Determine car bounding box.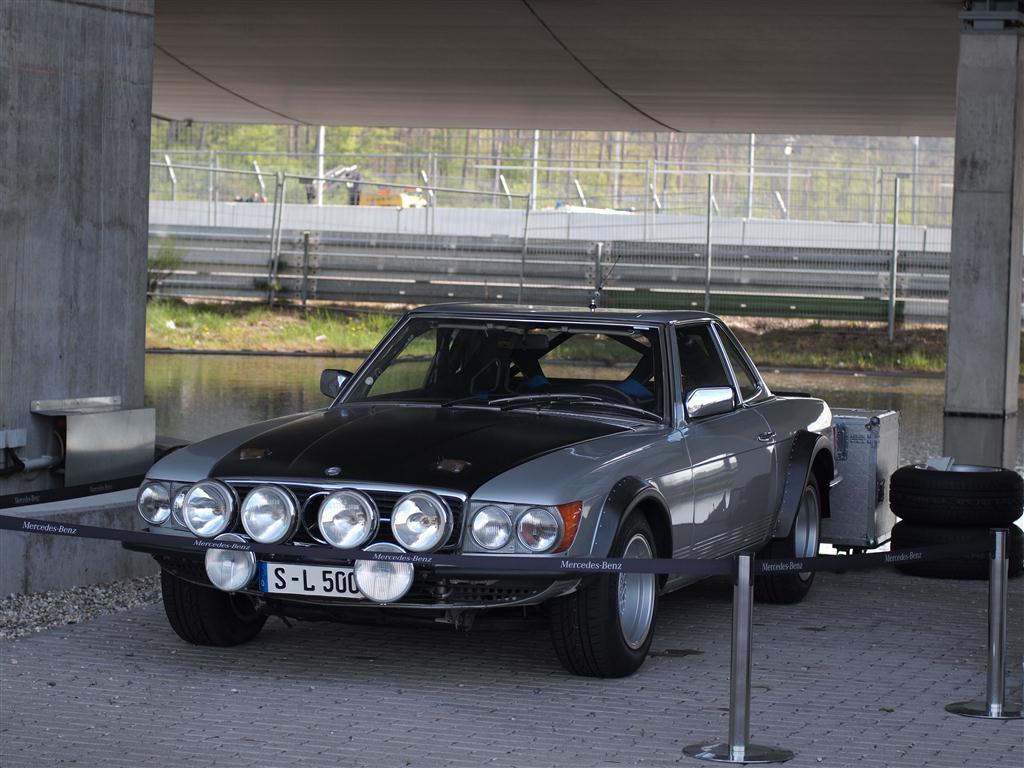
Determined: <box>122,291,841,677</box>.
